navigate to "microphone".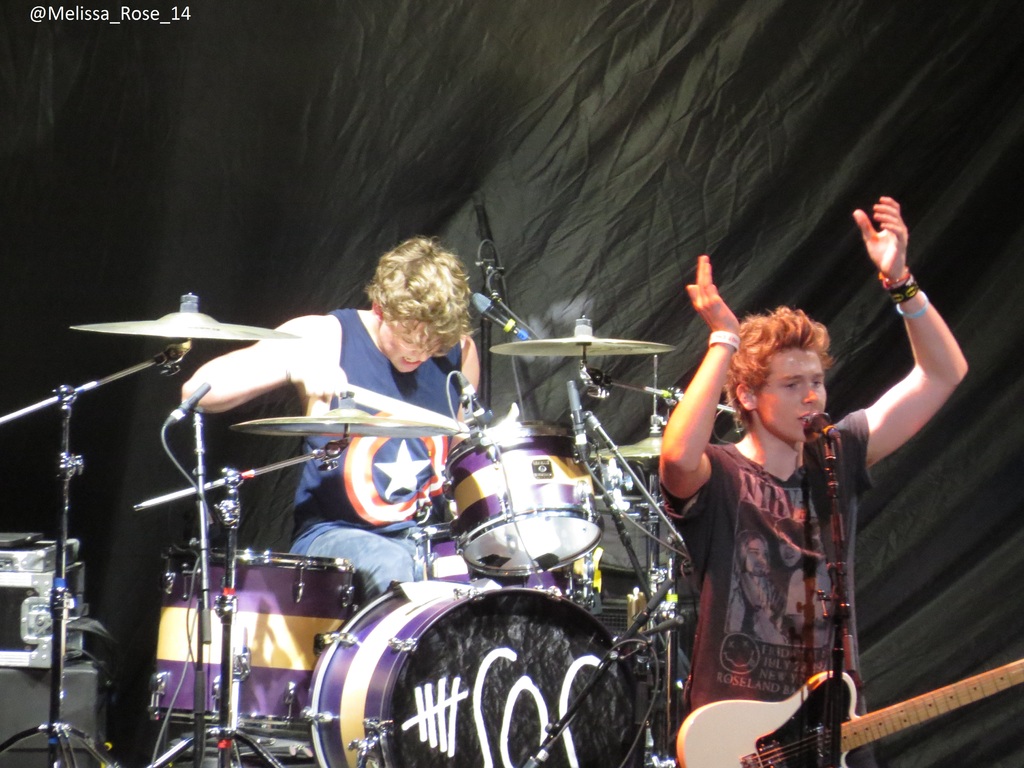
Navigation target: (x1=565, y1=372, x2=599, y2=471).
